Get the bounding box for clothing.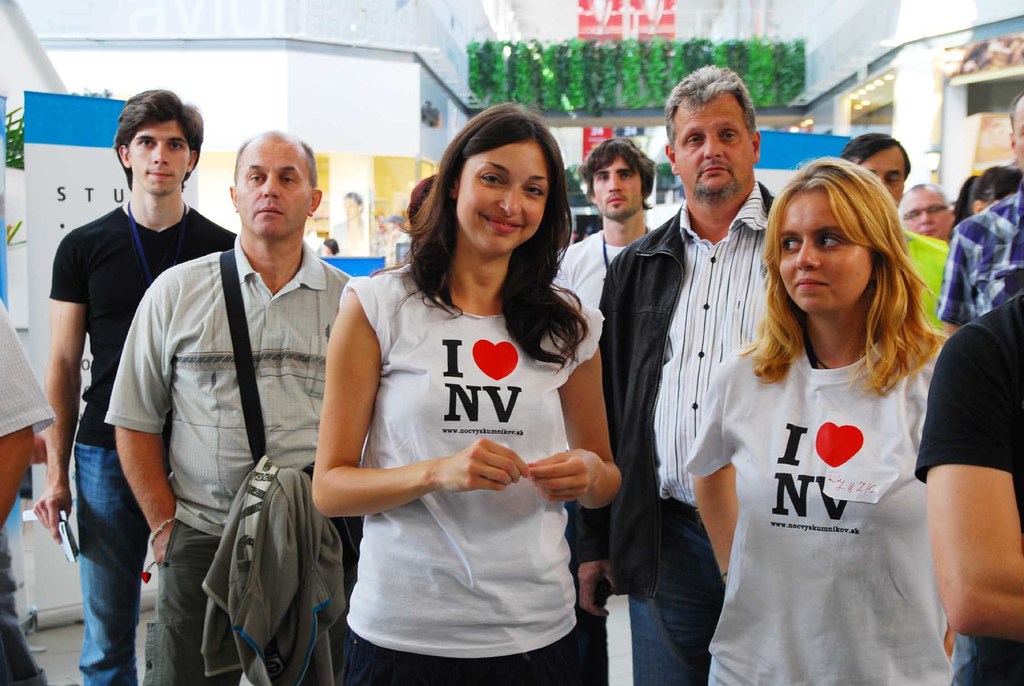
detection(585, 210, 605, 234).
